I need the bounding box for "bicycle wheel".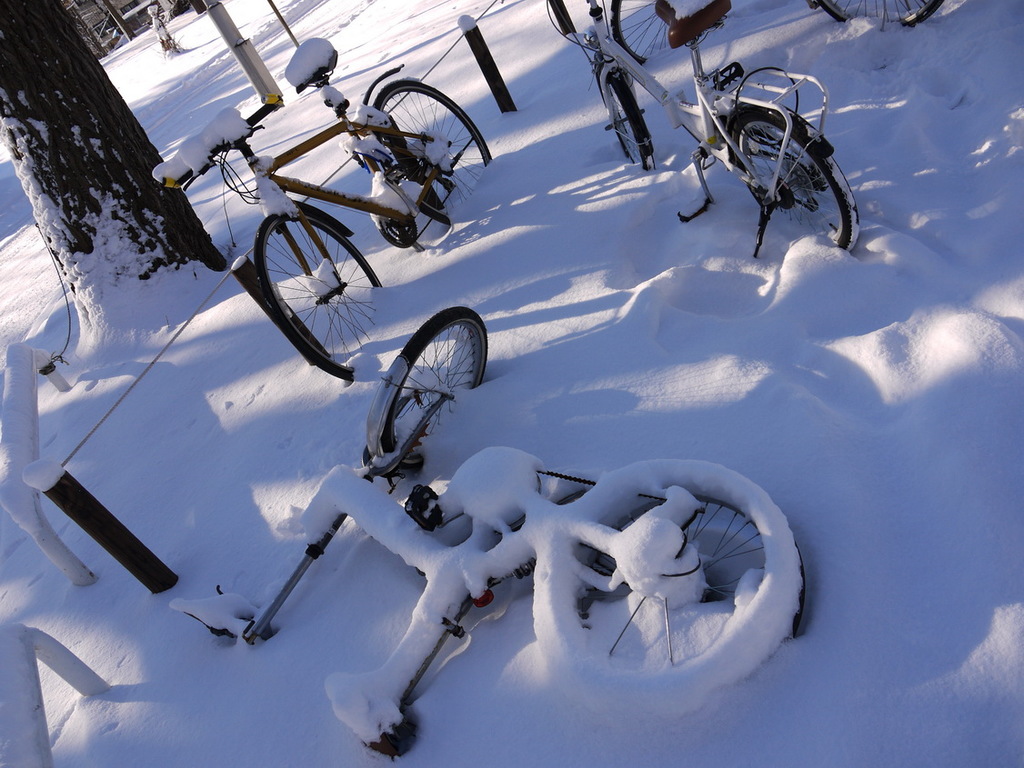
Here it is: [left=250, top=209, right=386, bottom=384].
